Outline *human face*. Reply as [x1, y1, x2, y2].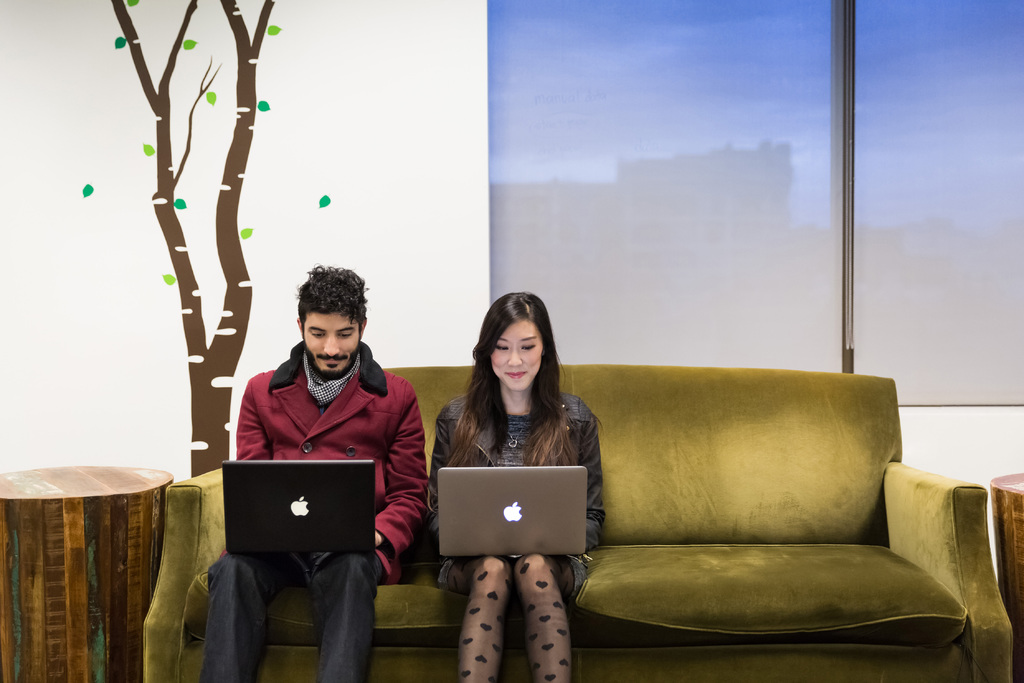
[300, 310, 358, 375].
